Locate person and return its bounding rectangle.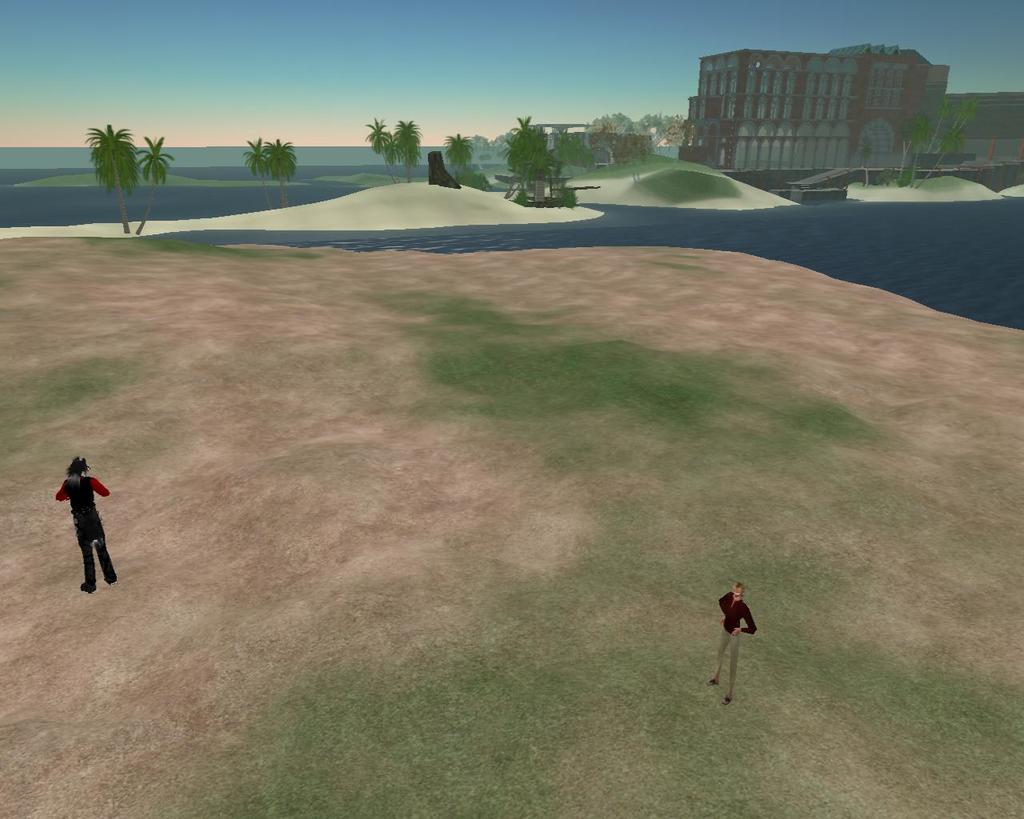
pyautogui.locateOnScreen(54, 465, 115, 594).
